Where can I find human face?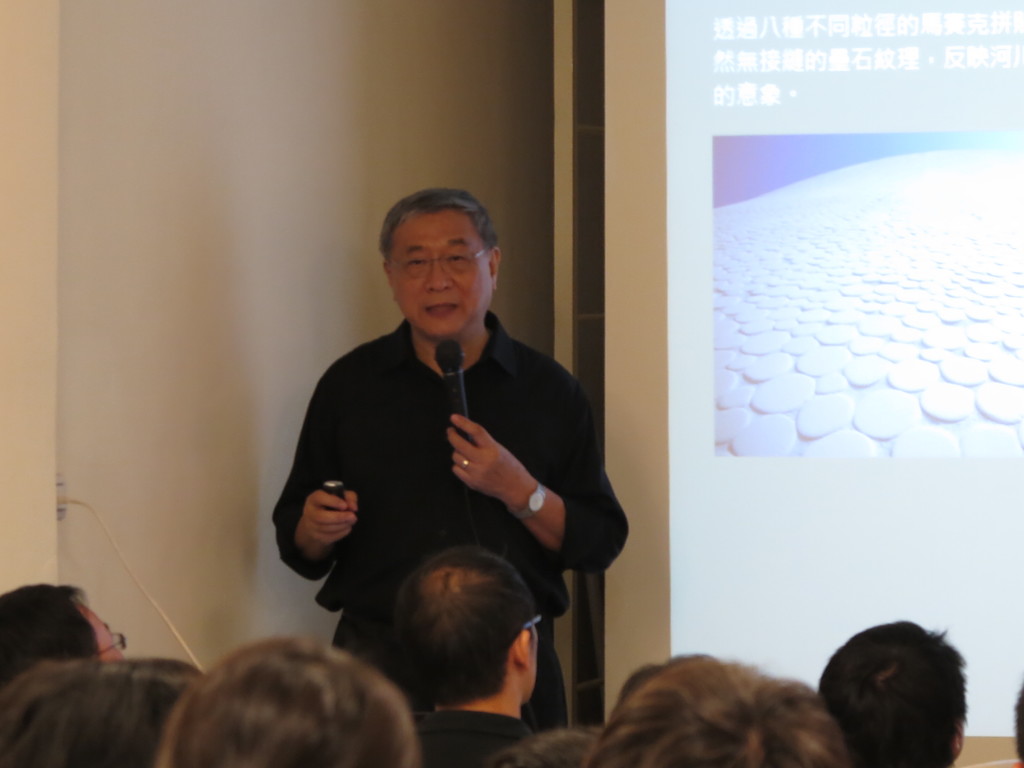
You can find it at <bbox>387, 204, 492, 332</bbox>.
